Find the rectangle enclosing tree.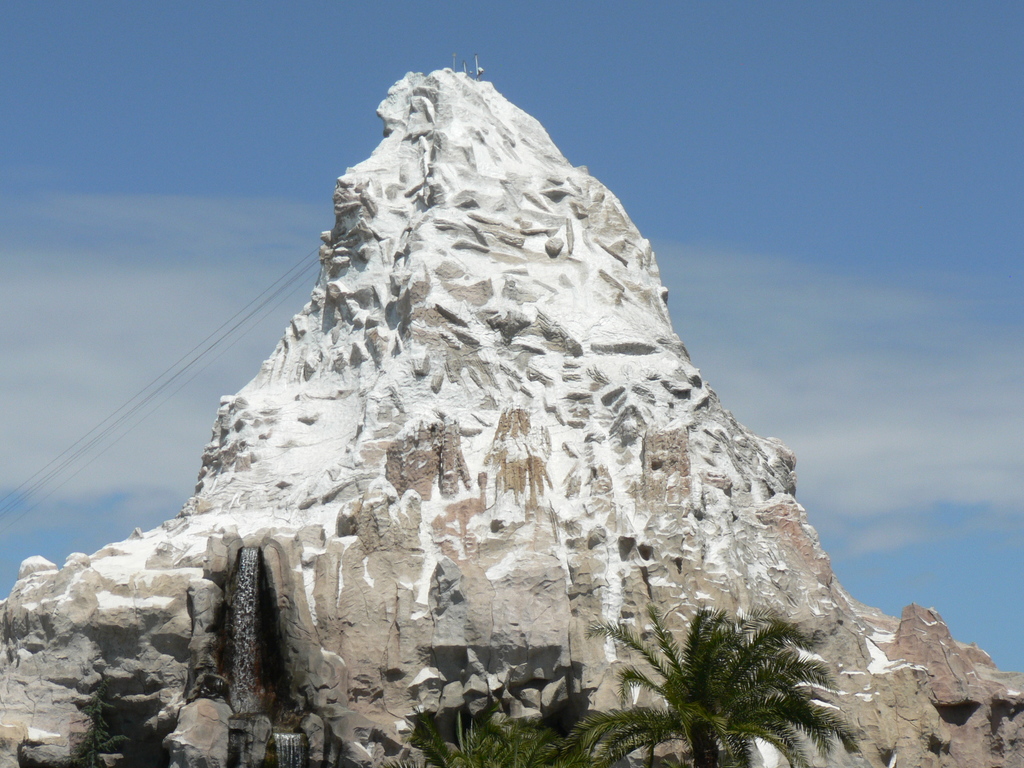
select_region(559, 602, 860, 767).
